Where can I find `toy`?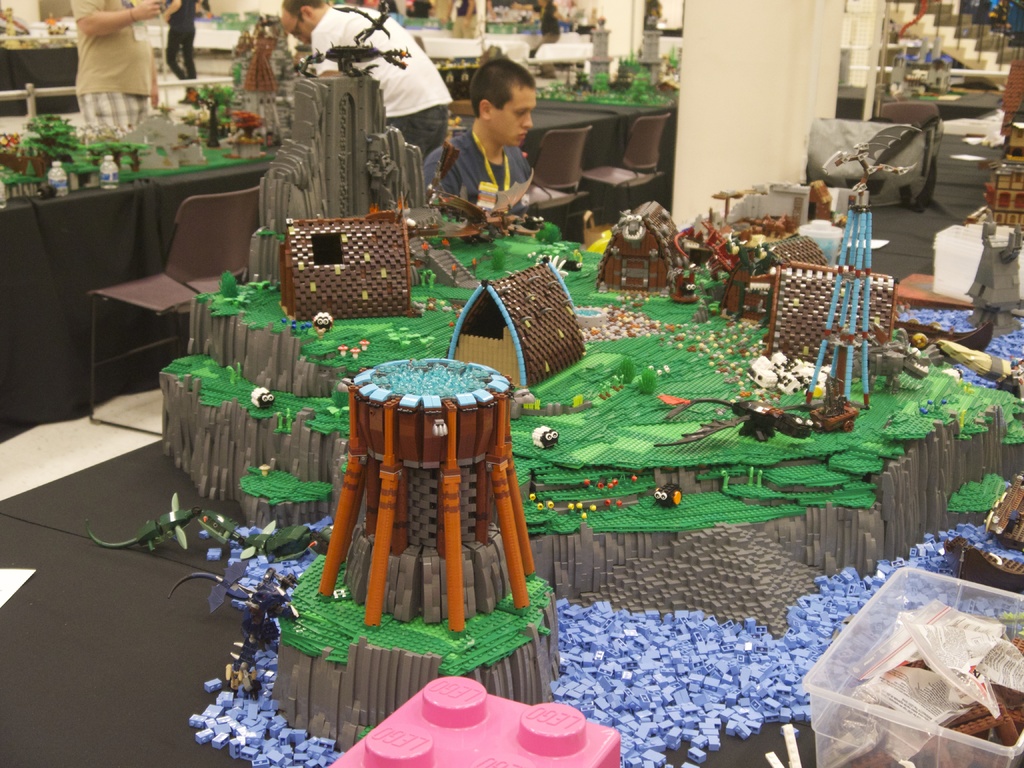
You can find it at 285/195/438/316.
